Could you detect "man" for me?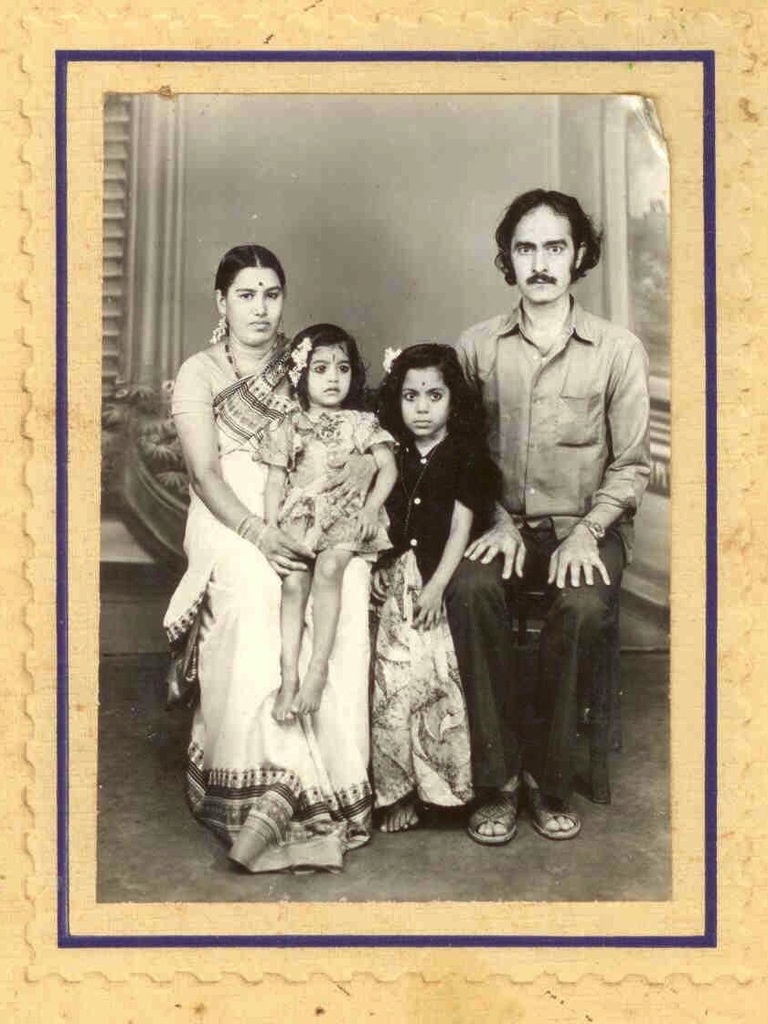
Detection result: crop(444, 175, 664, 836).
